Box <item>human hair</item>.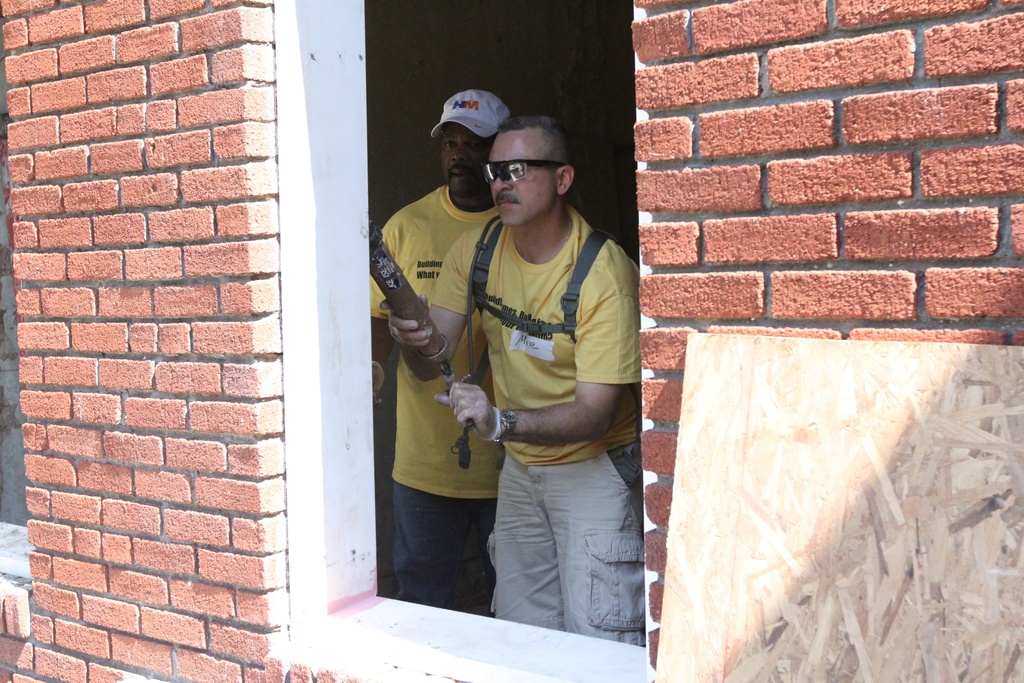
[left=497, top=114, right=568, bottom=168].
